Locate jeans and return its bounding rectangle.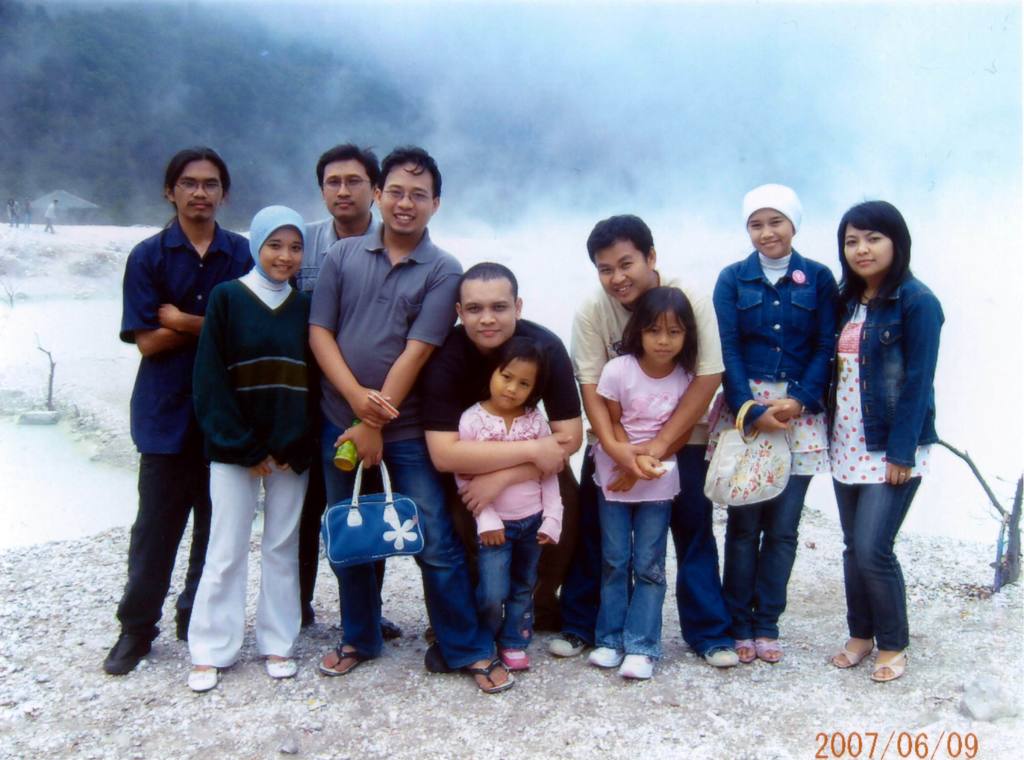
718,477,813,635.
